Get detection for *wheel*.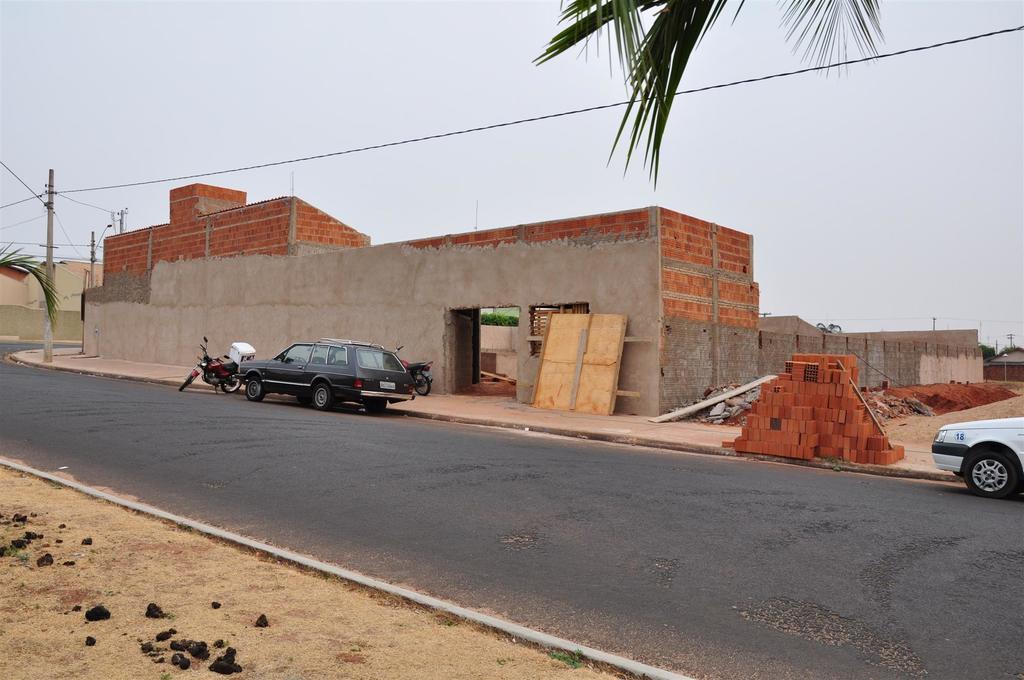
Detection: box=[366, 398, 391, 416].
